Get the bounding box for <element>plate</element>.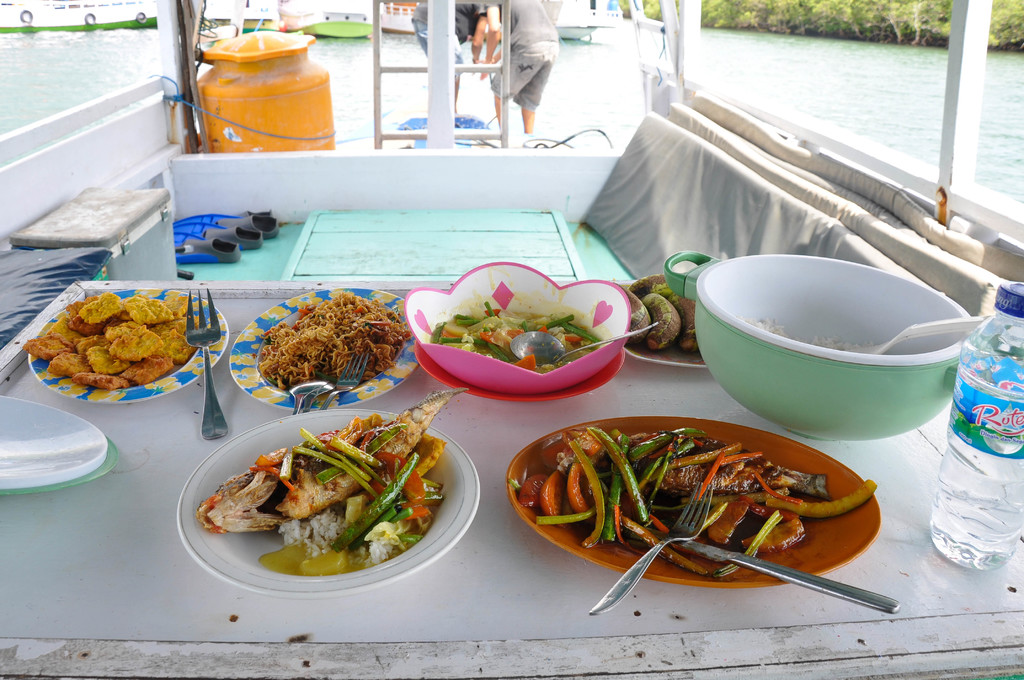
[13,277,218,409].
